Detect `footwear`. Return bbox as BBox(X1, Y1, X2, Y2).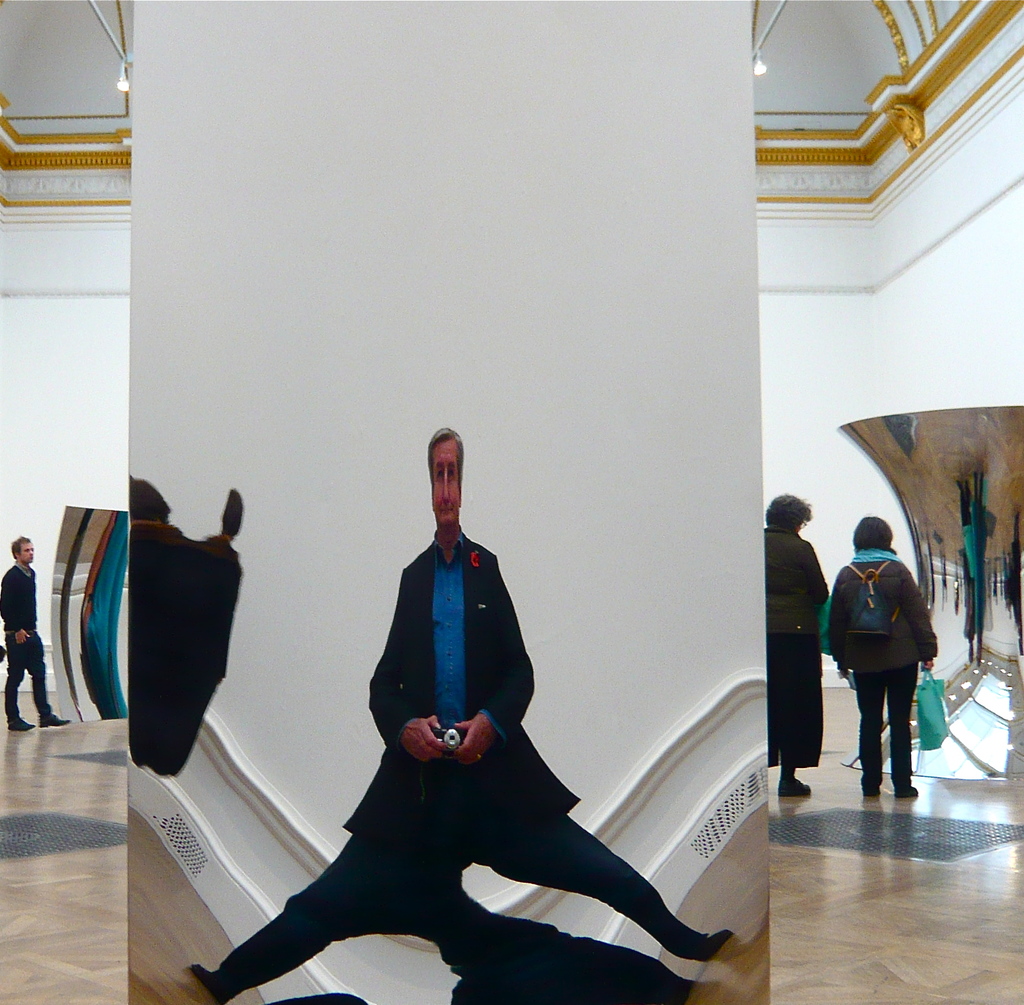
BBox(893, 782, 918, 800).
